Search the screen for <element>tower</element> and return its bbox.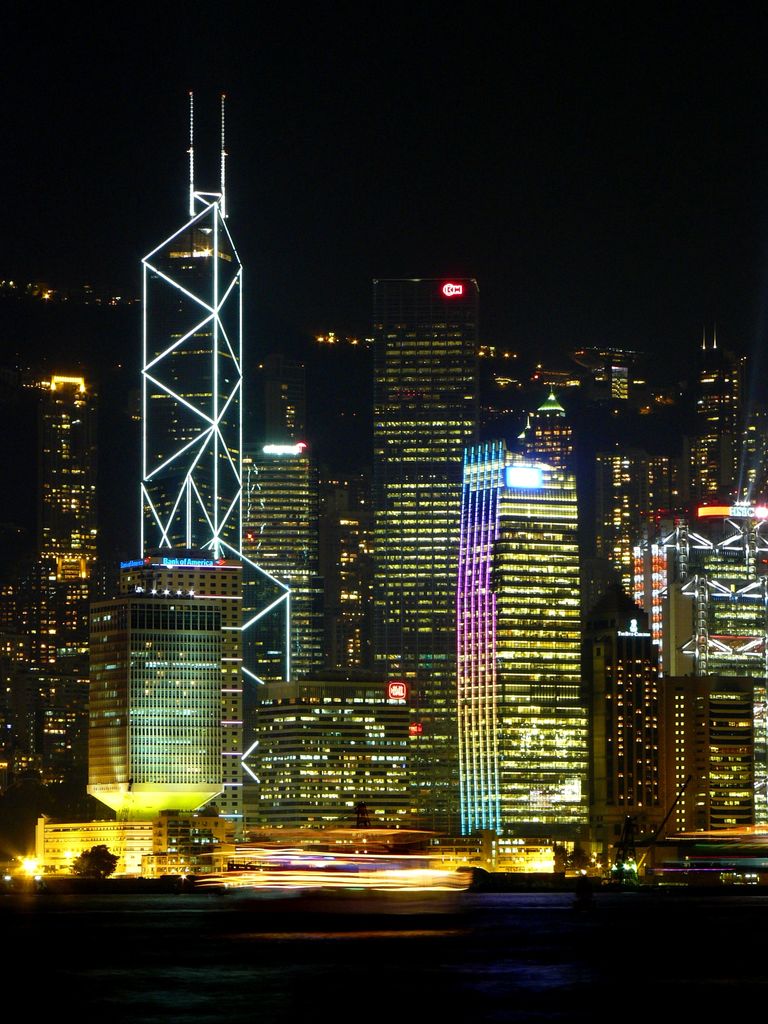
Found: crop(364, 271, 481, 684).
